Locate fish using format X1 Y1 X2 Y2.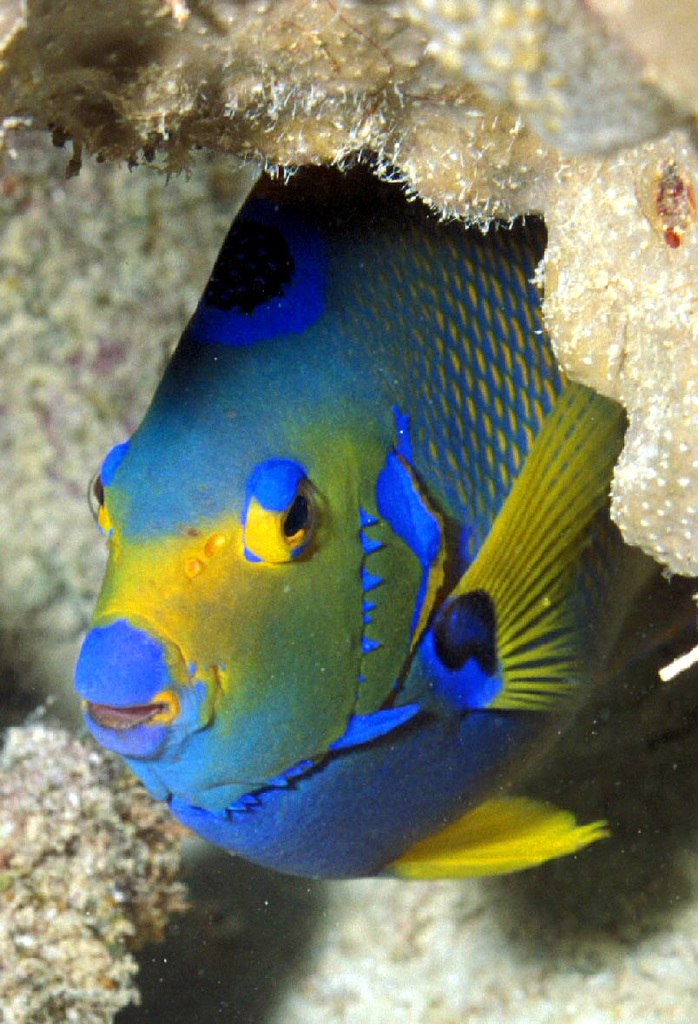
50 108 635 933.
